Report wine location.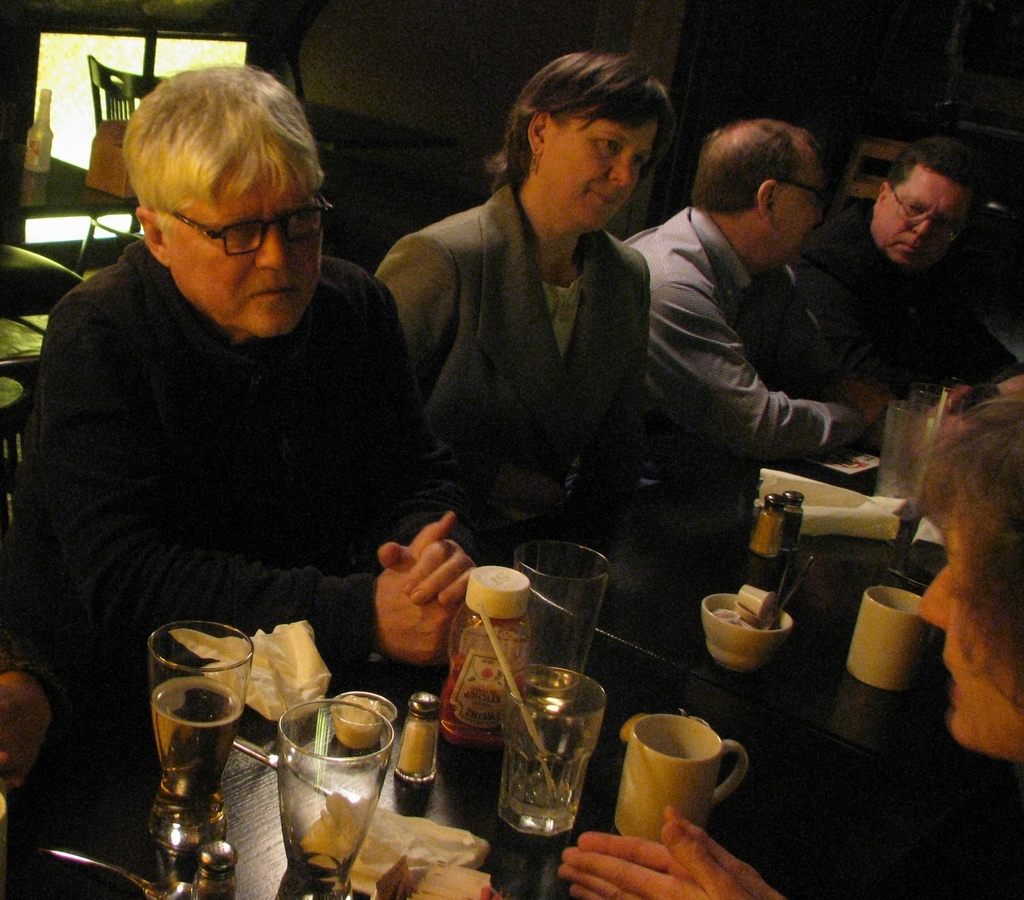
Report: BBox(489, 664, 610, 871).
